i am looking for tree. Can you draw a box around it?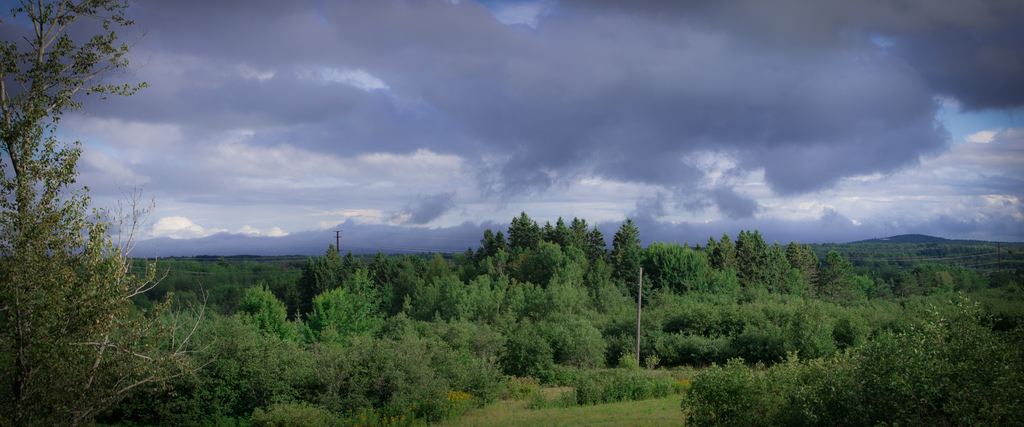
Sure, the bounding box is Rect(604, 220, 642, 289).
